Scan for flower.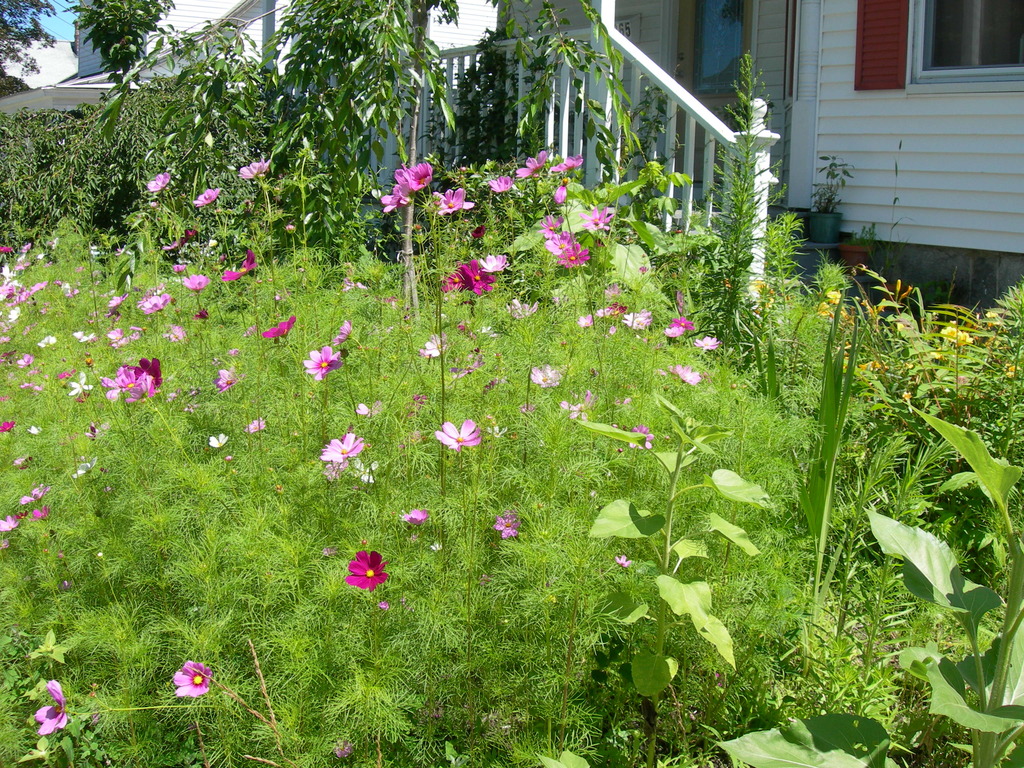
Scan result: 331:317:358:343.
